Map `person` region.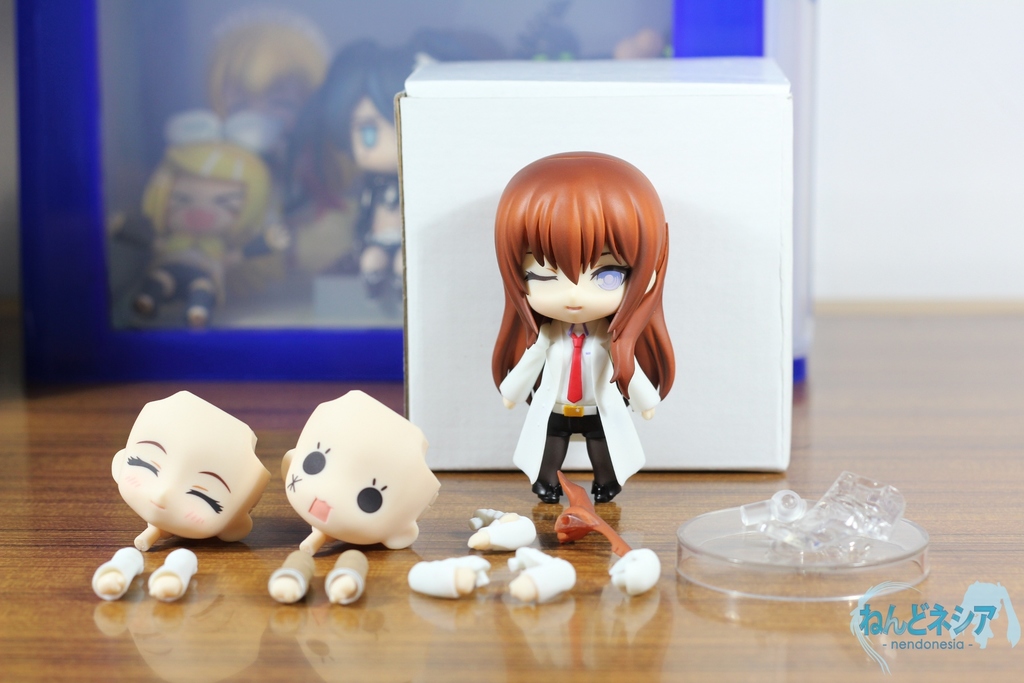
Mapped to 268/389/441/608.
